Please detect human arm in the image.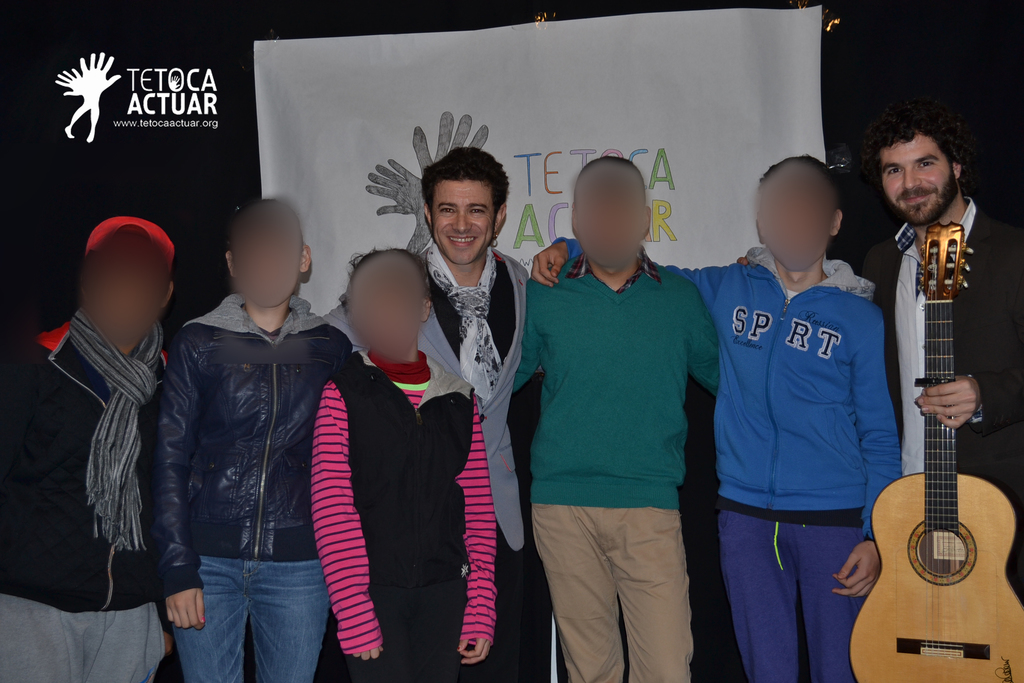
bbox=[832, 302, 897, 596].
